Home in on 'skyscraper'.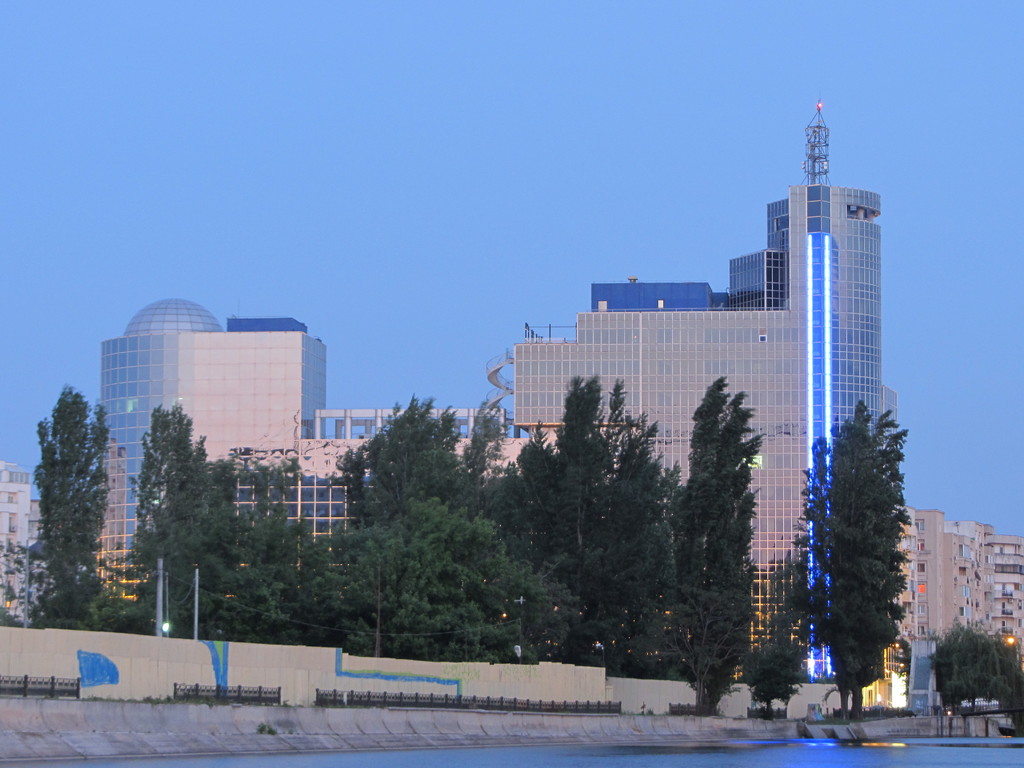
Homed in at [x1=723, y1=182, x2=900, y2=675].
